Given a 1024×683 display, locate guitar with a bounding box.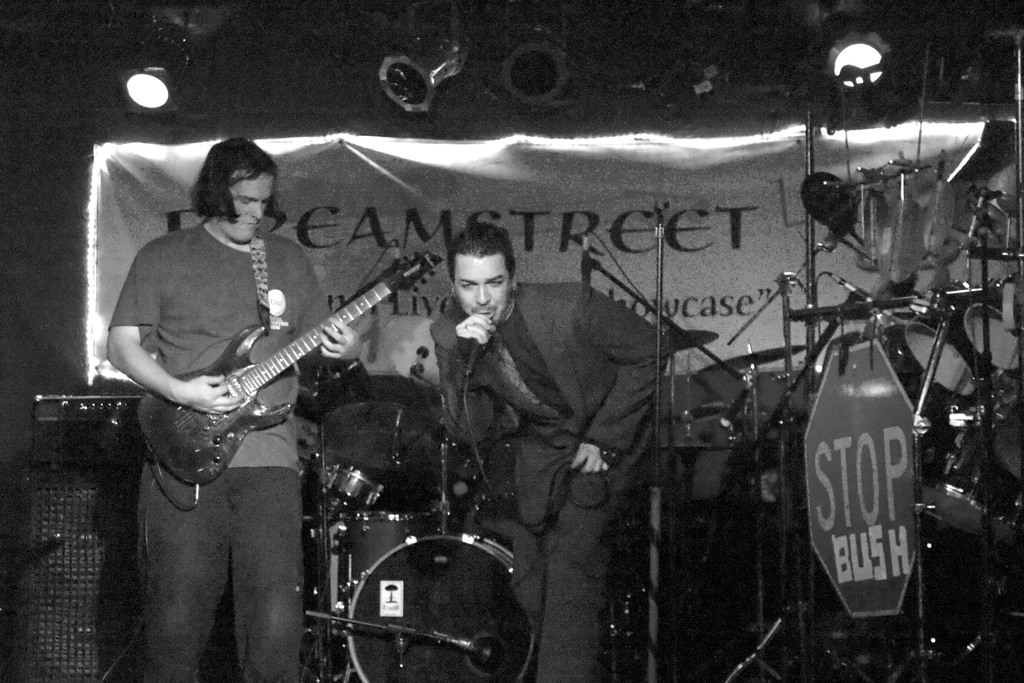
Located: (131,248,450,488).
